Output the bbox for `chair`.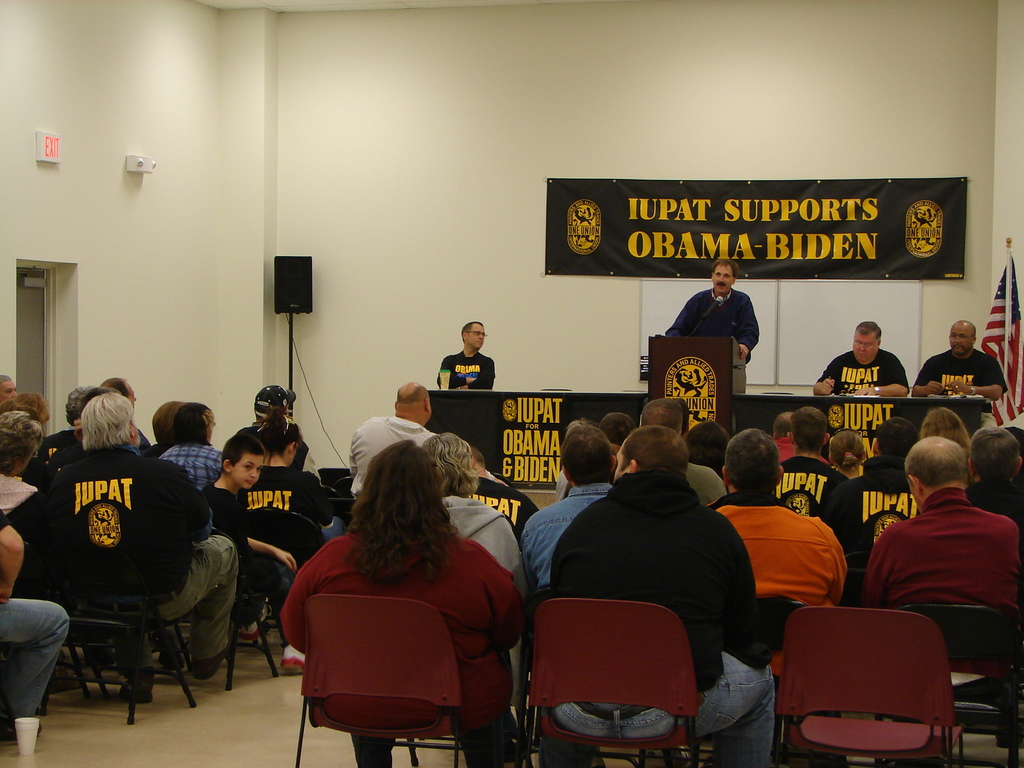
<region>297, 602, 472, 767</region>.
